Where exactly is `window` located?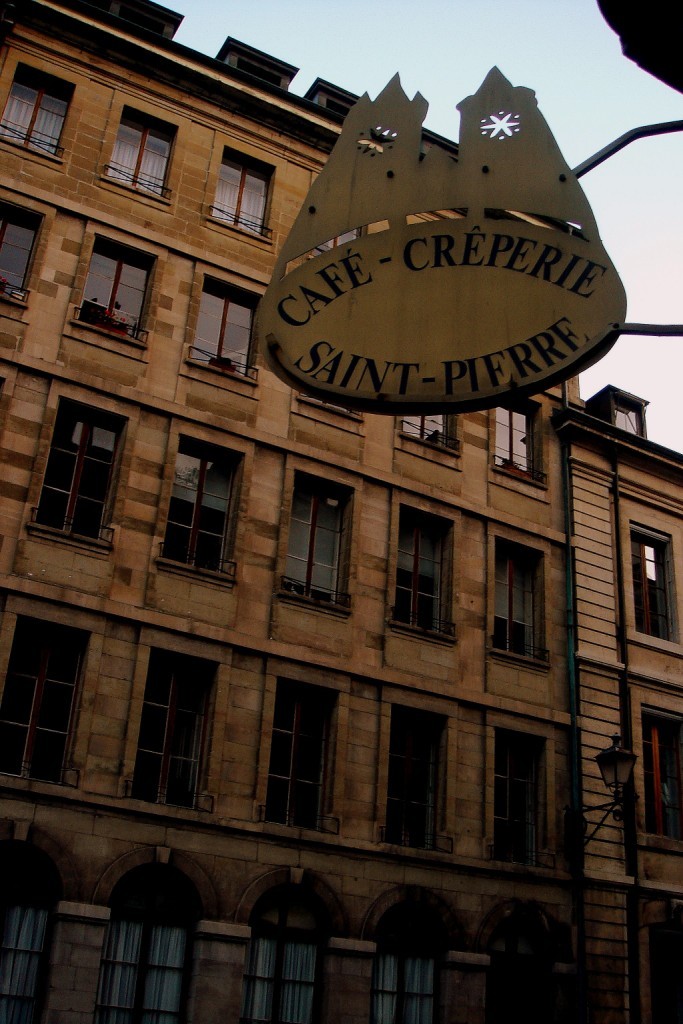
Its bounding box is <region>245, 894, 321, 1023</region>.
